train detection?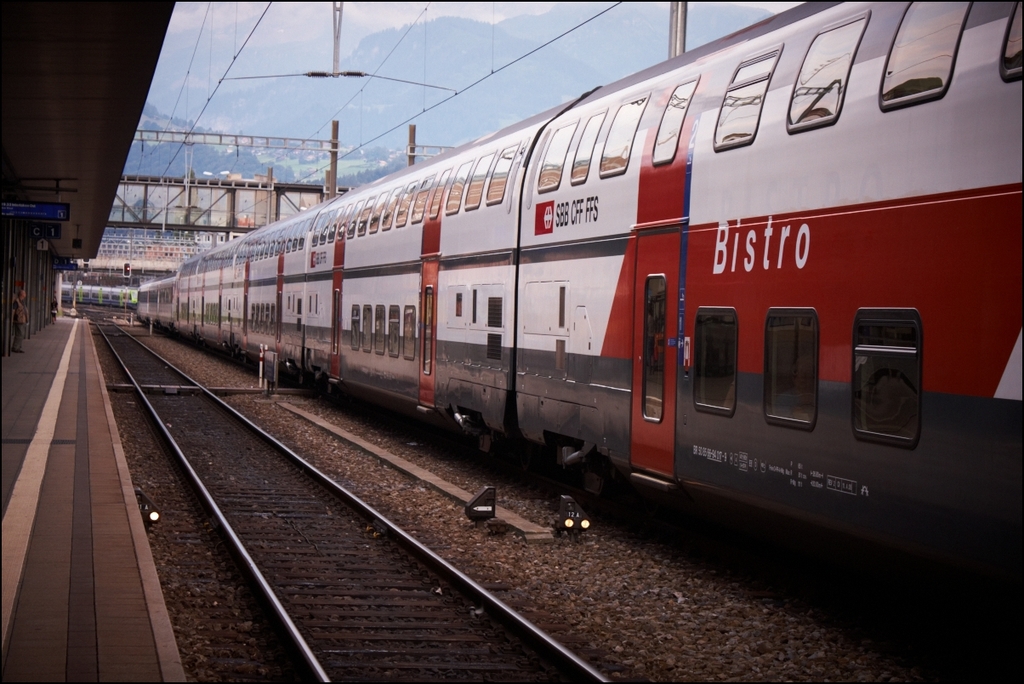
(left=136, top=0, right=1023, bottom=648)
